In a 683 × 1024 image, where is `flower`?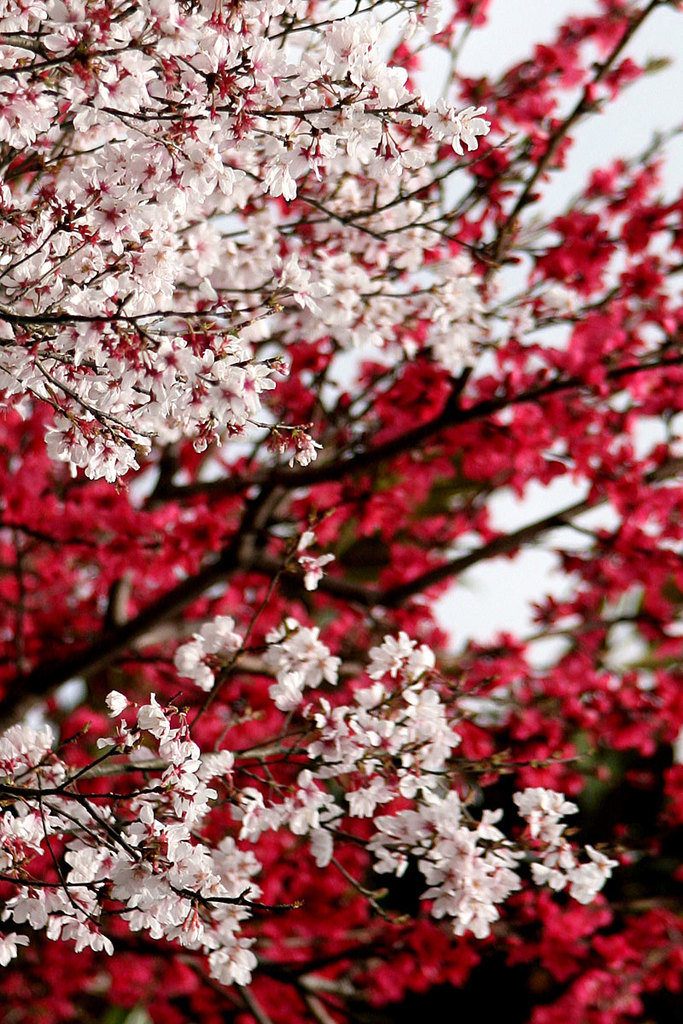
x1=284, y1=791, x2=335, y2=865.
